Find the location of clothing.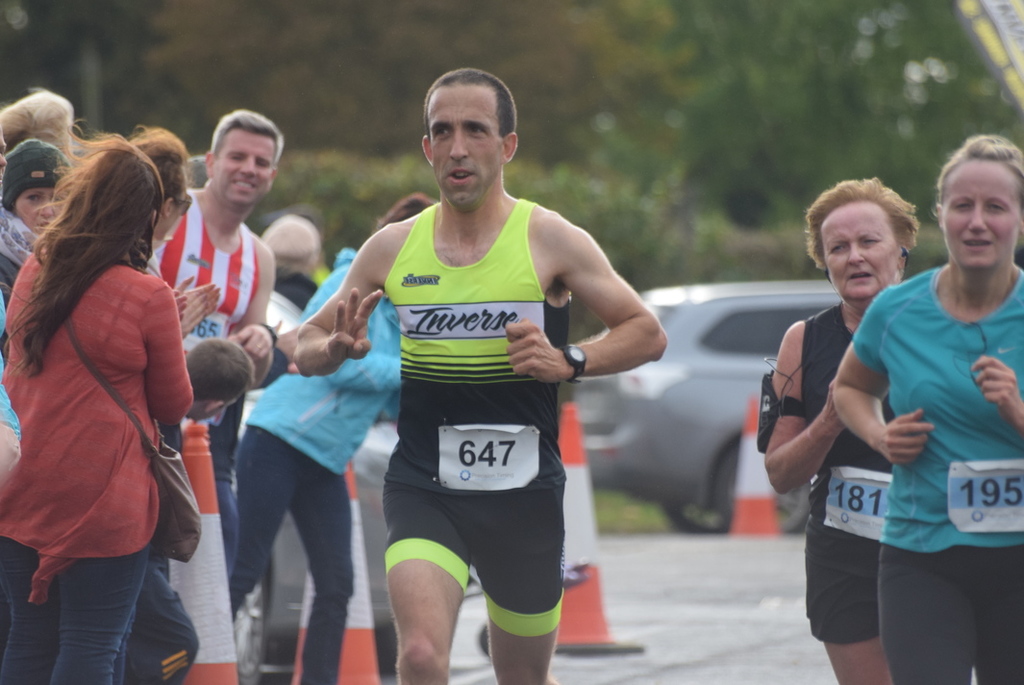
Location: pyautogui.locateOnScreen(237, 253, 417, 684).
